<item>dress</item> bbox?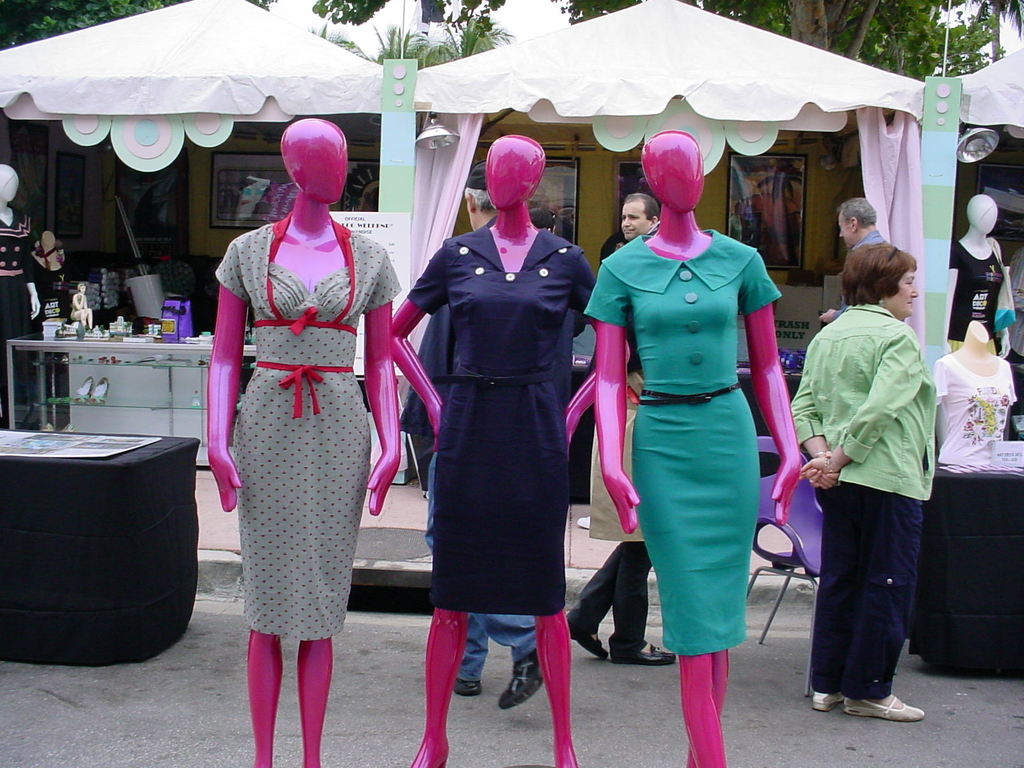
bbox=(0, 209, 33, 369)
